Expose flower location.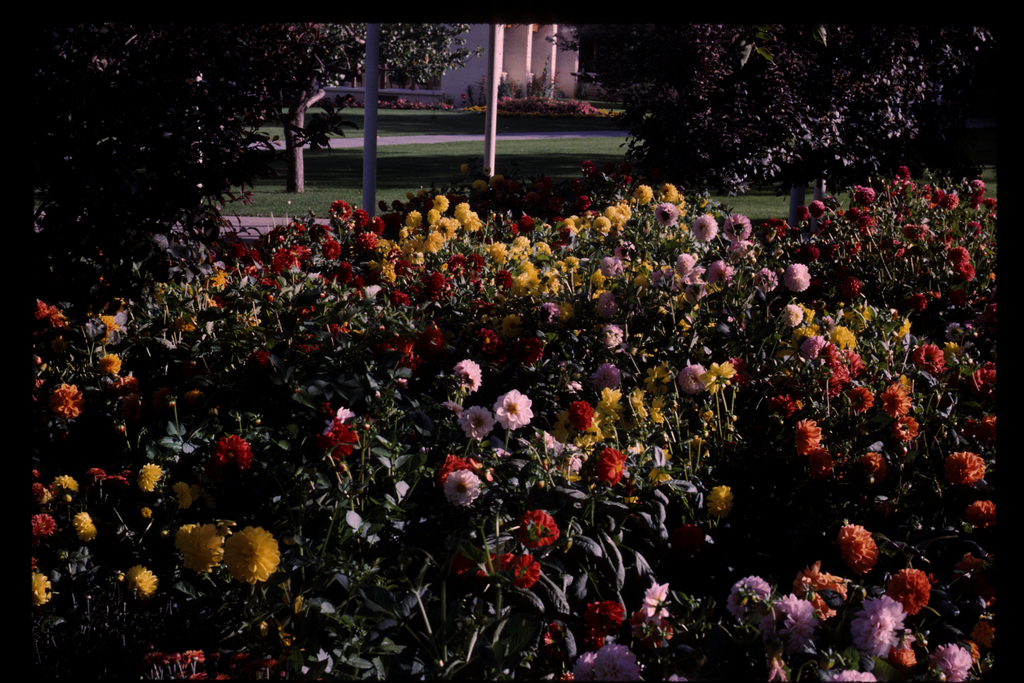
Exposed at [172, 476, 194, 510].
